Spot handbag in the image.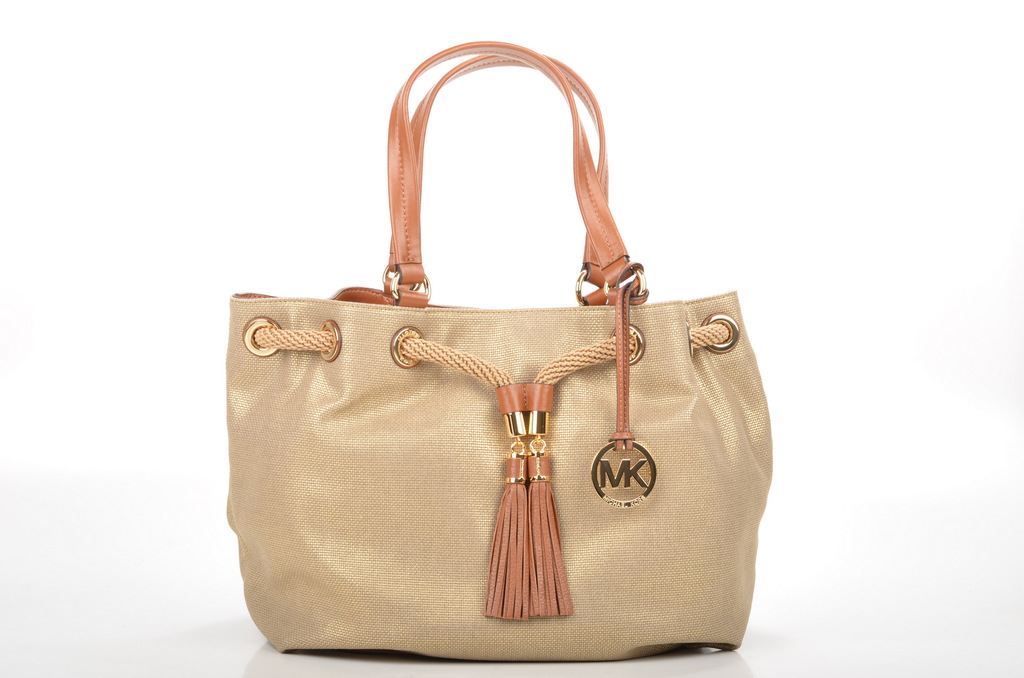
handbag found at detection(223, 41, 772, 663).
